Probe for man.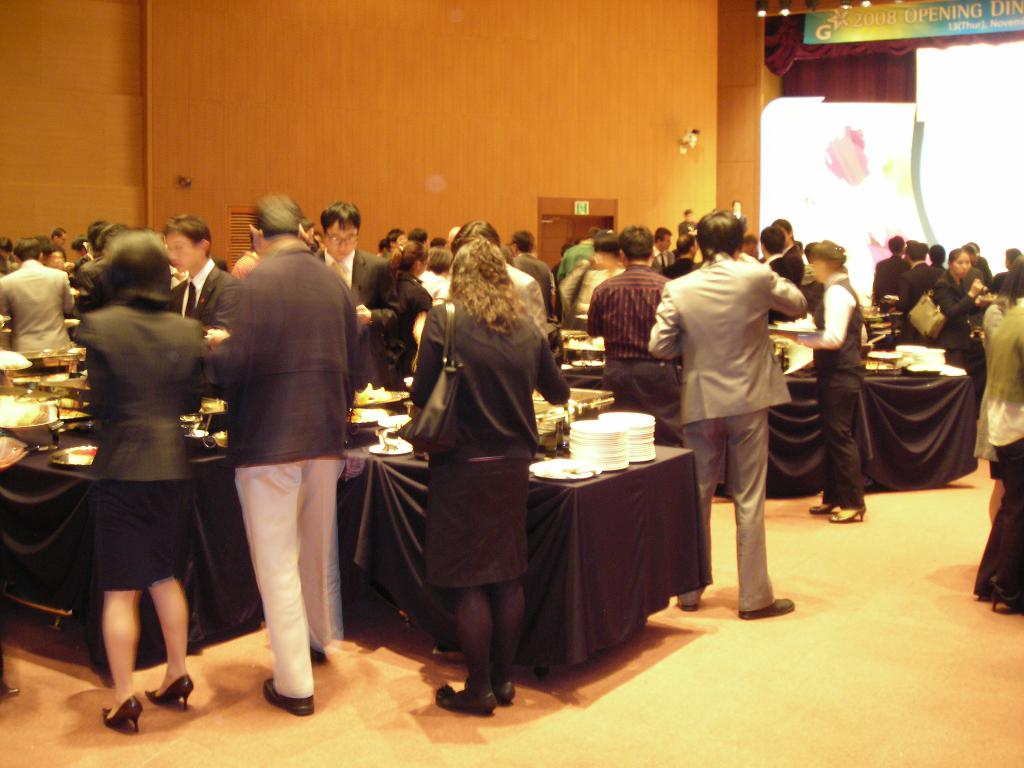
Probe result: 604,222,700,467.
